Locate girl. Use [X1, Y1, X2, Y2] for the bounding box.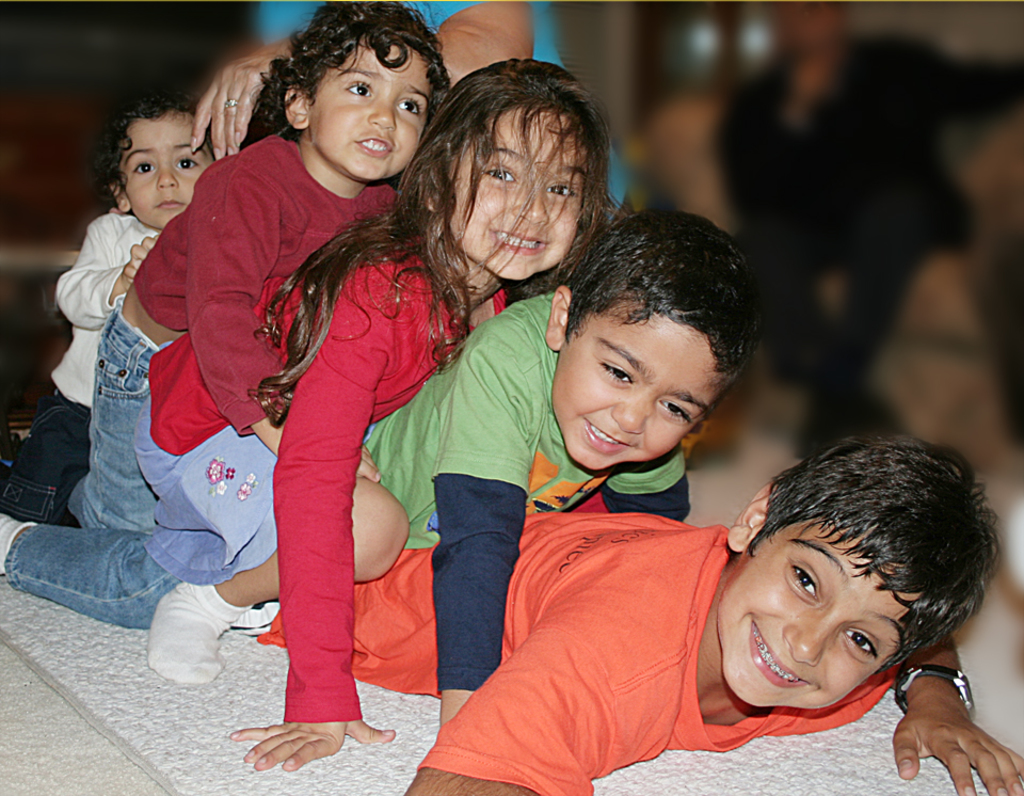
[0, 91, 218, 519].
